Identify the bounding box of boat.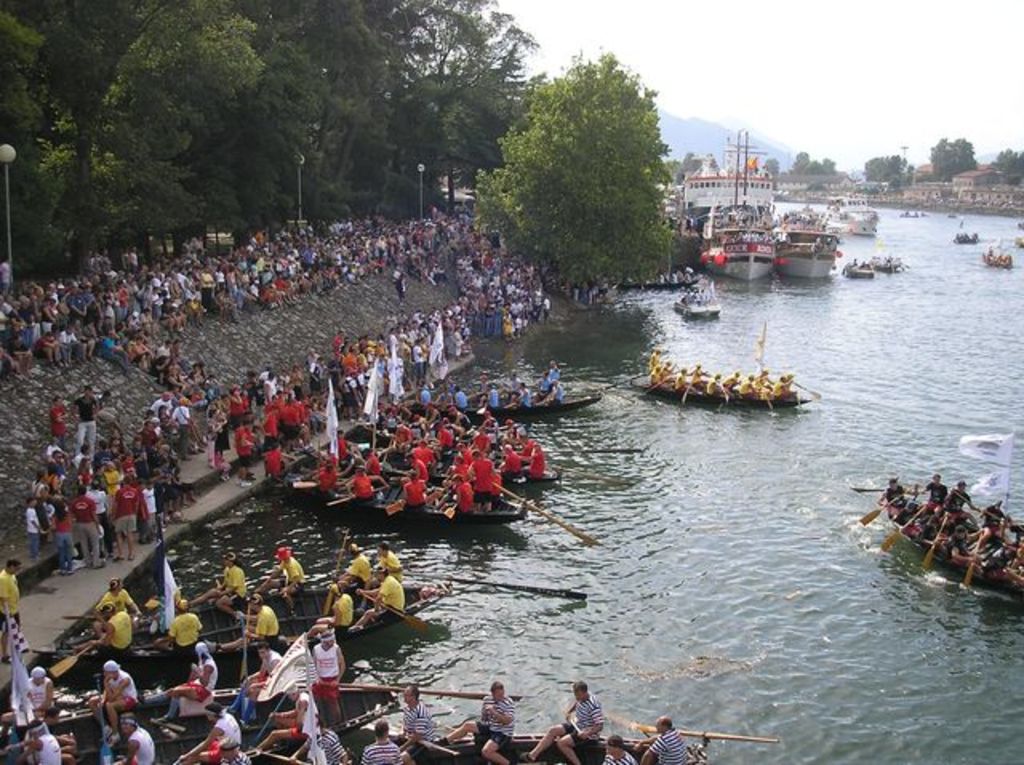
834/206/882/242.
